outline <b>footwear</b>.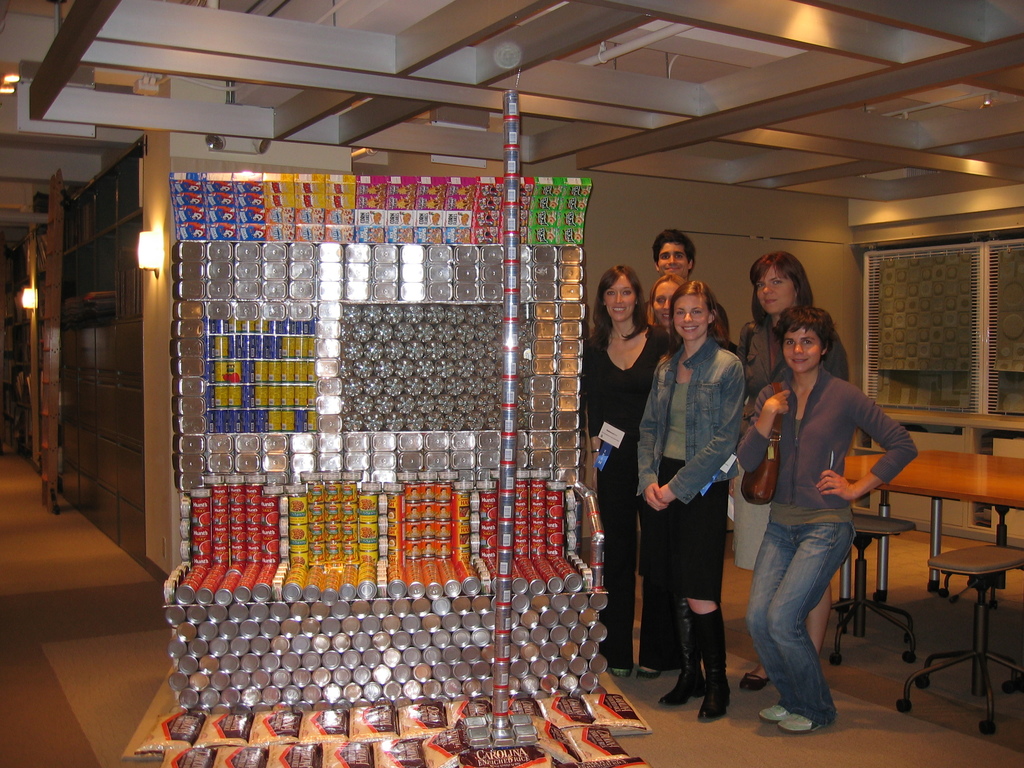
Outline: 638 660 664 676.
